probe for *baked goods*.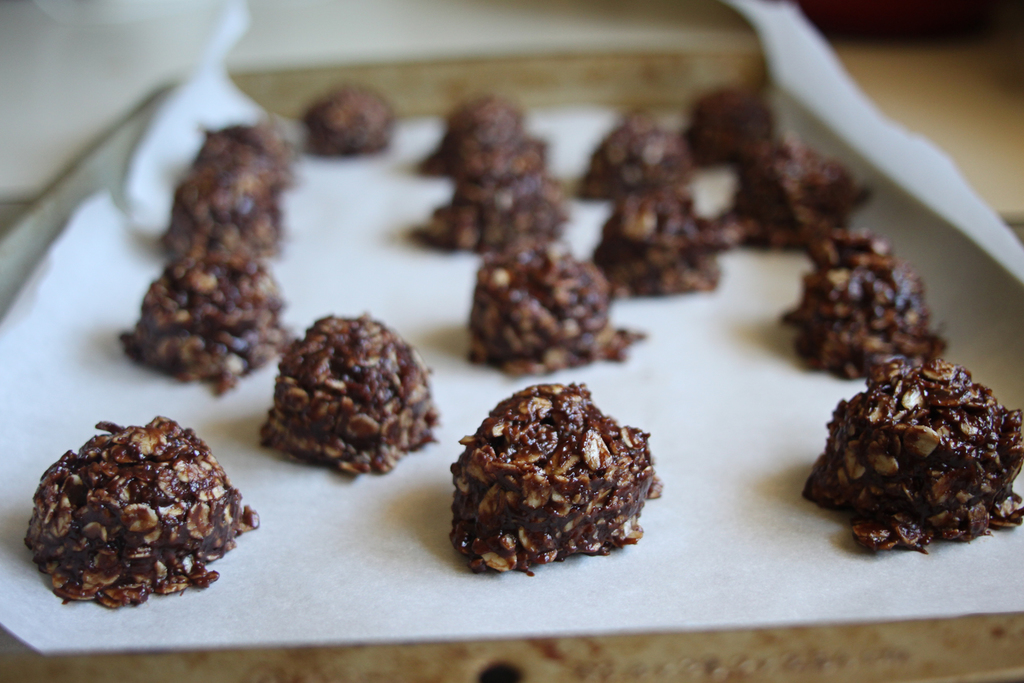
Probe result: 405, 169, 565, 252.
